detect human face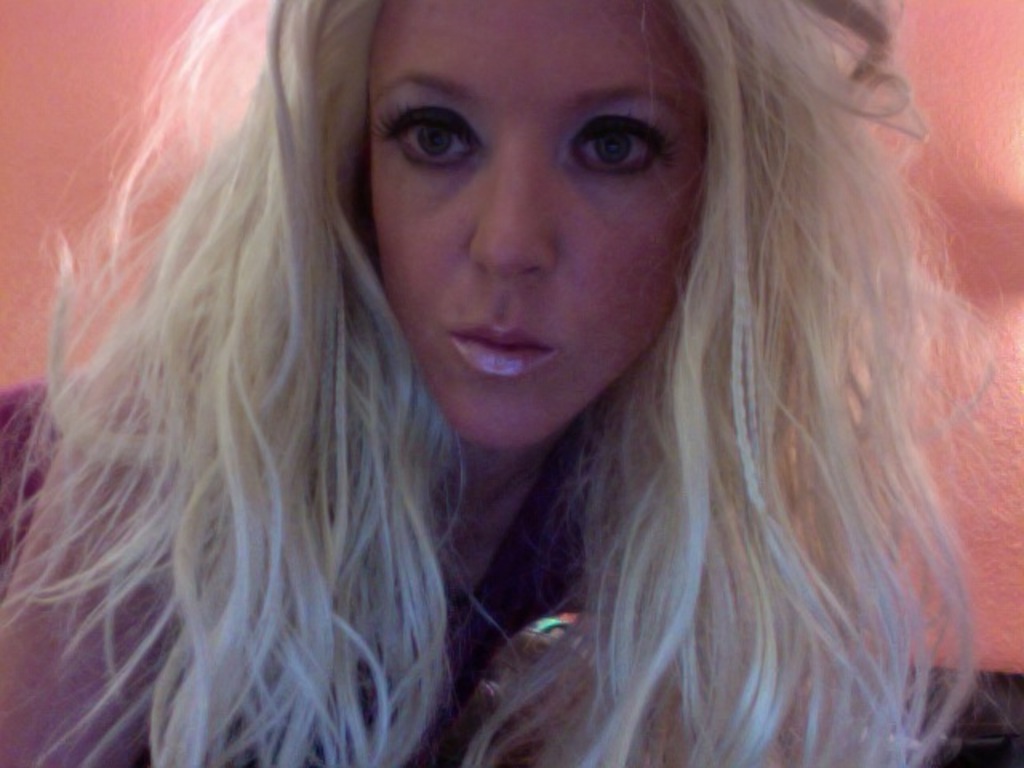
rect(349, 0, 702, 459)
